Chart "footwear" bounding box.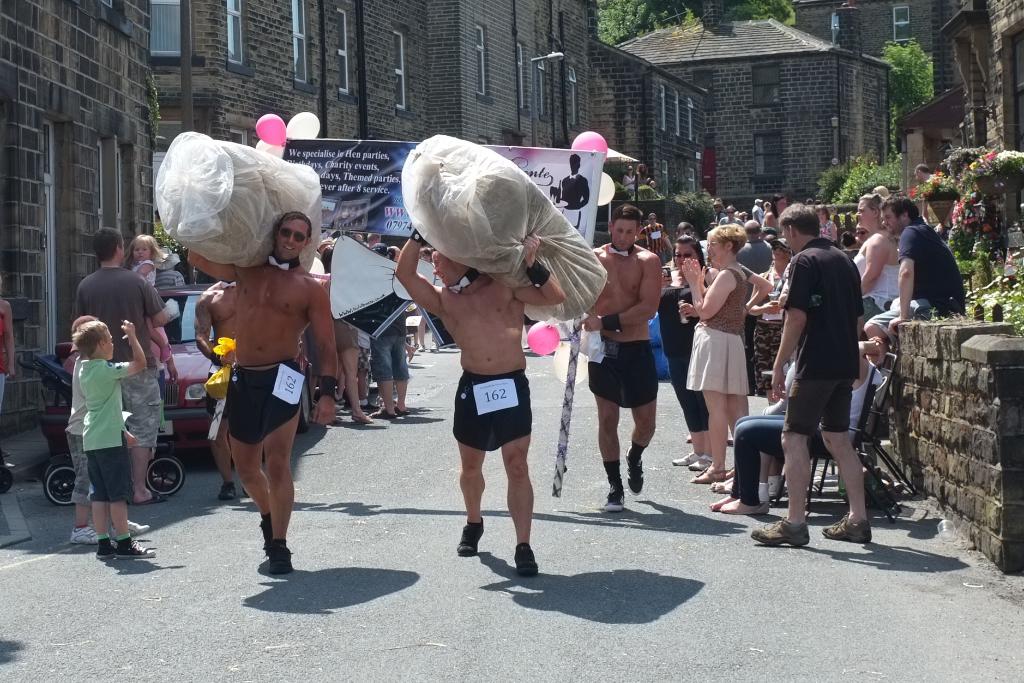
Charted: box=[514, 543, 548, 575].
